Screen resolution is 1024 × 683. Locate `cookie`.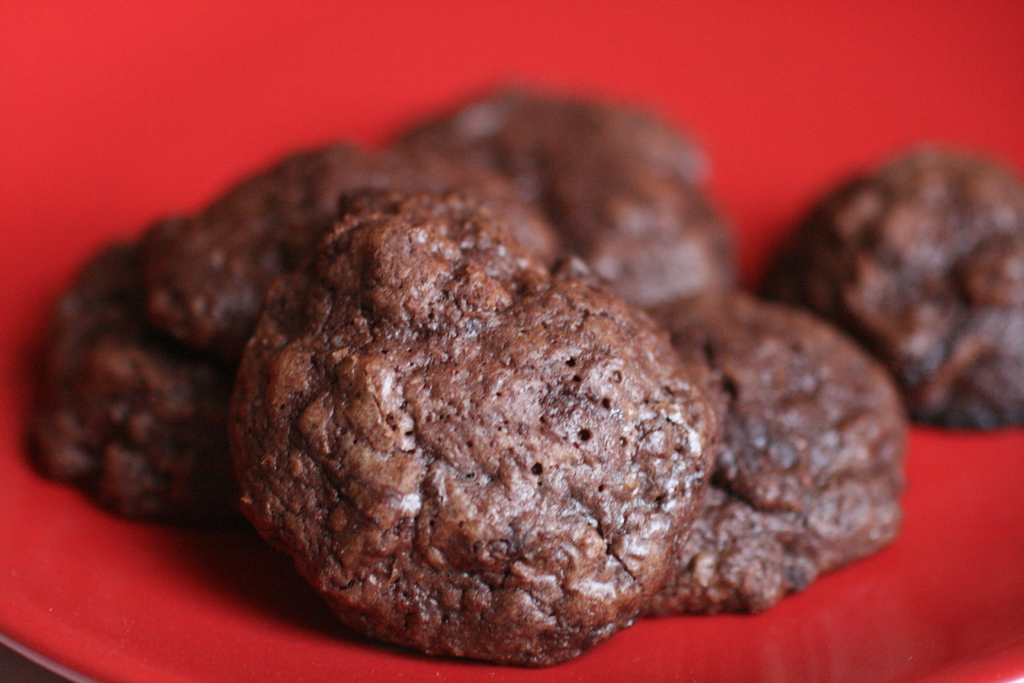
753,147,1023,432.
